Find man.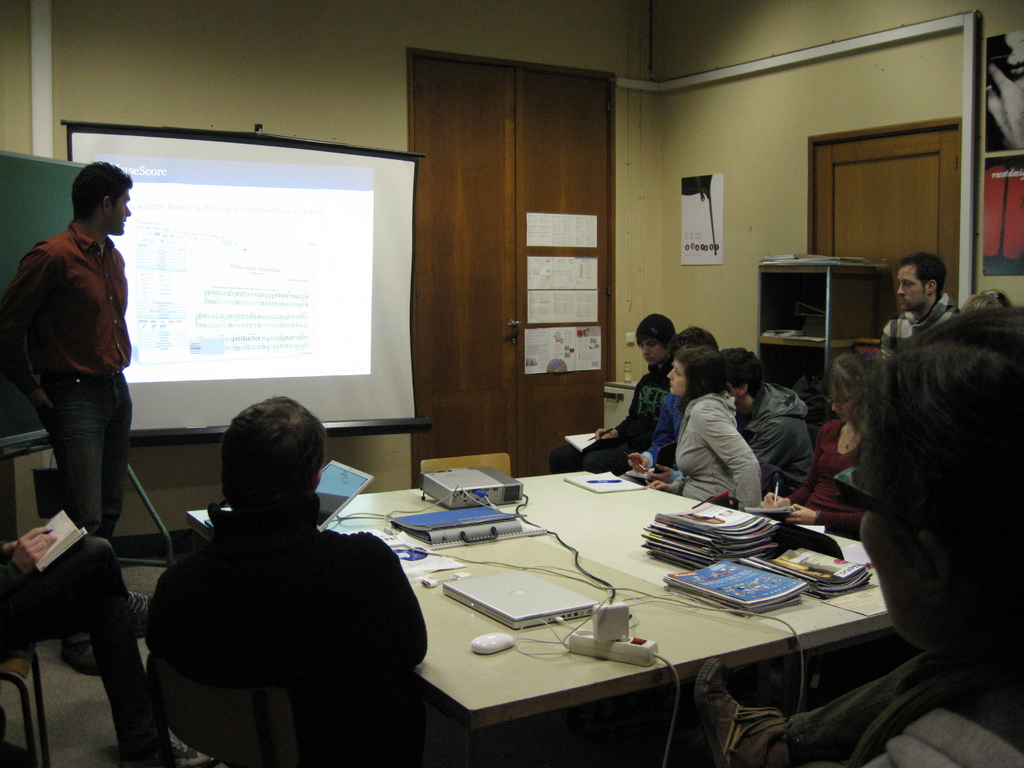
left=880, top=248, right=955, bottom=364.
